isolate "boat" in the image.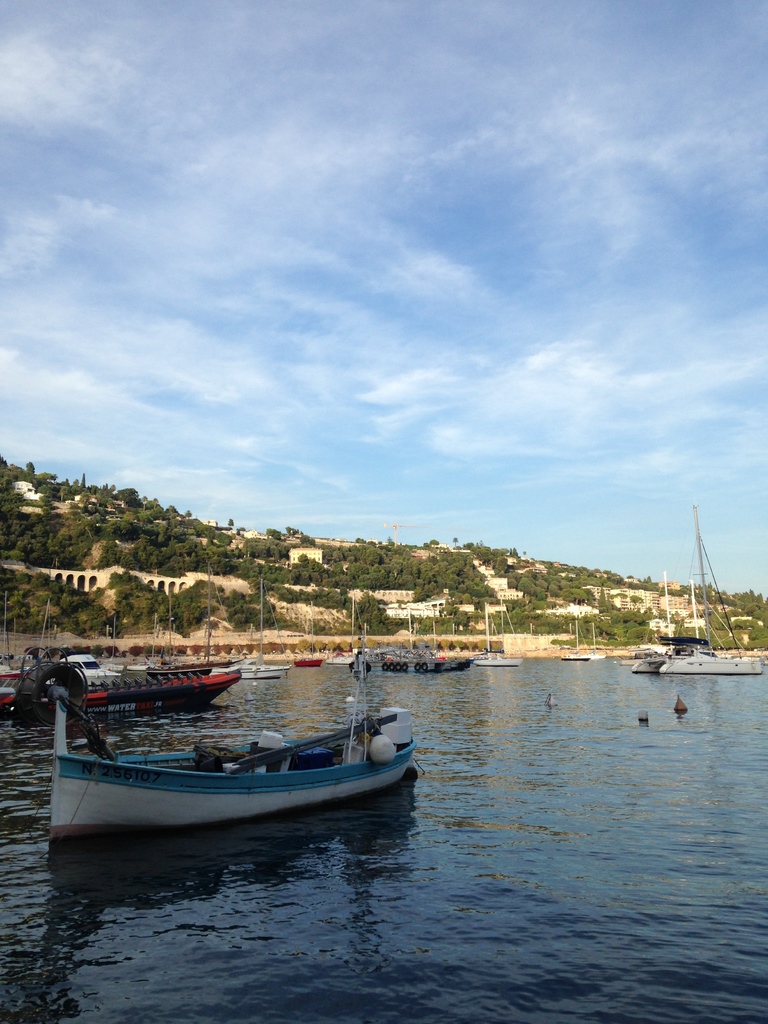
Isolated region: rect(292, 598, 330, 666).
